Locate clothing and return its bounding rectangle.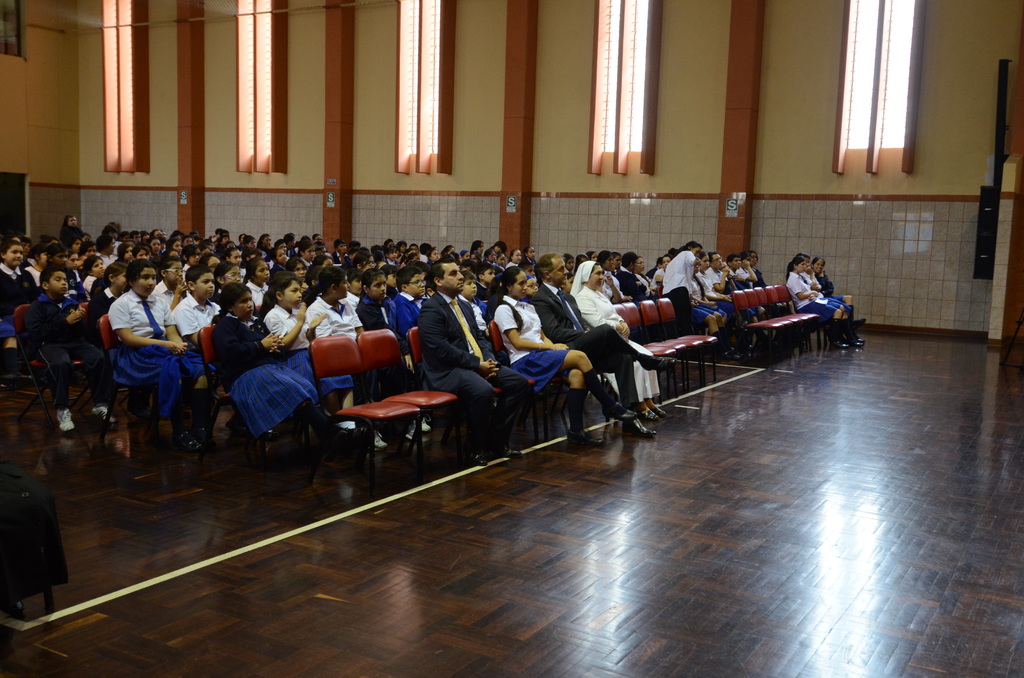
Rect(452, 293, 487, 335).
